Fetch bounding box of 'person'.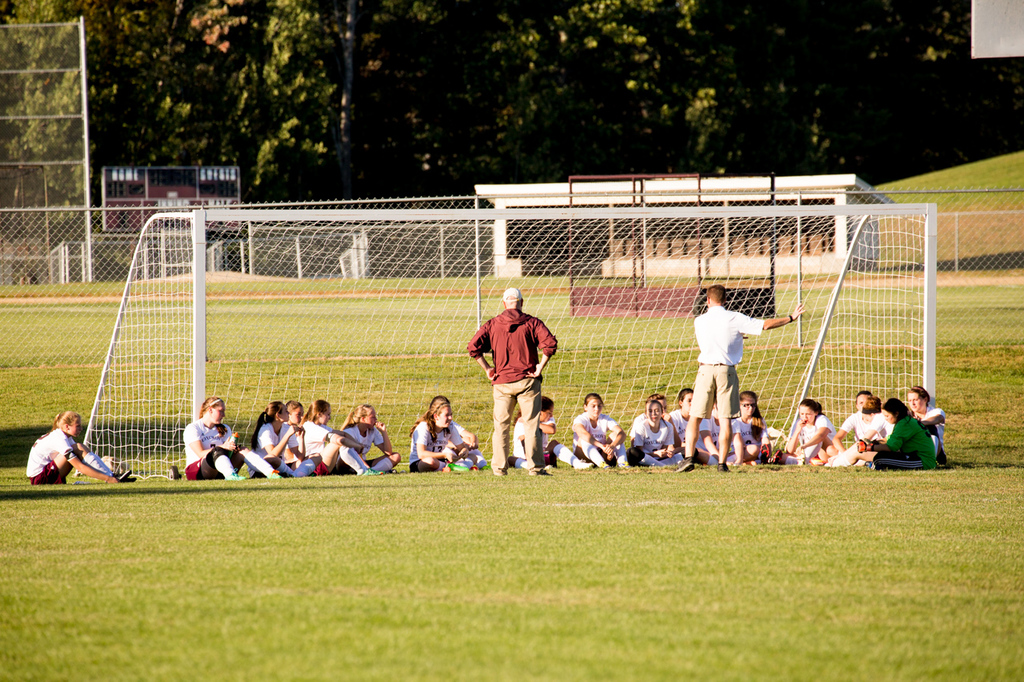
Bbox: box=[475, 286, 558, 477].
